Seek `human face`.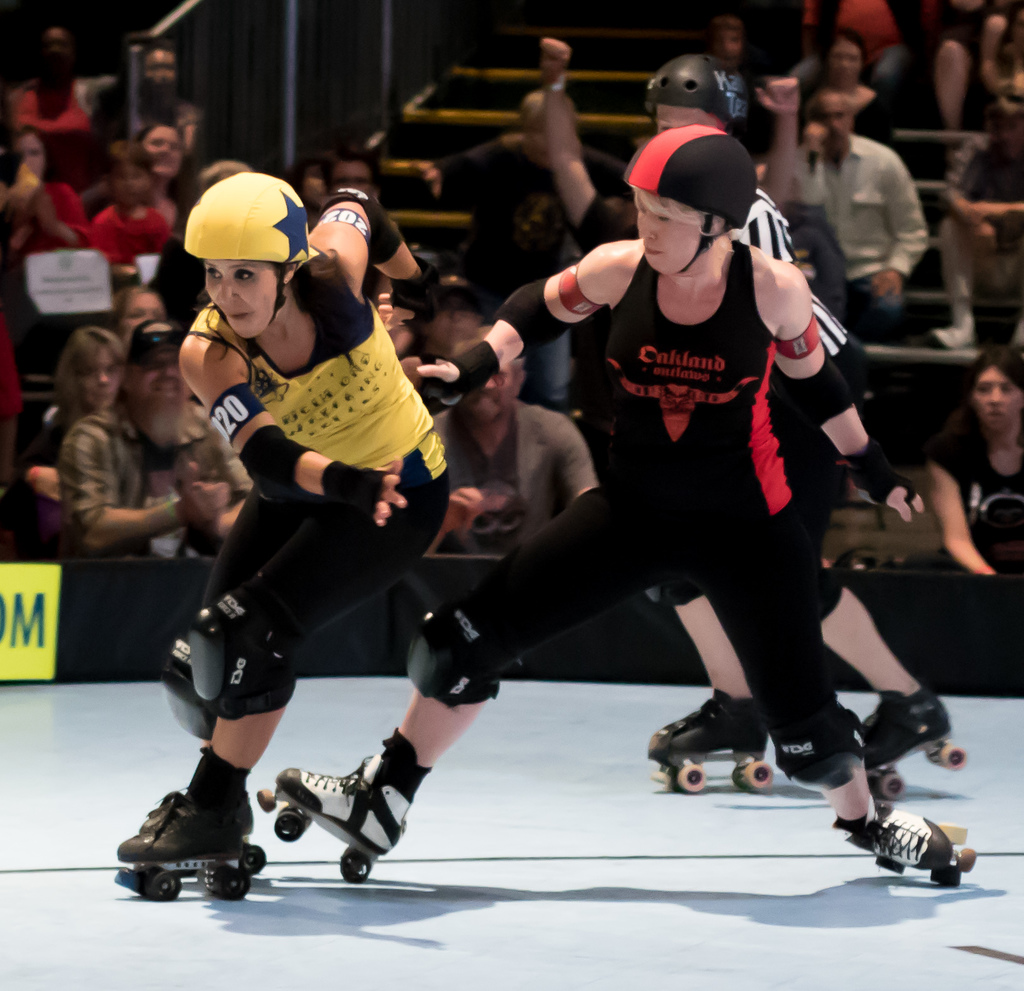
BBox(135, 338, 183, 395).
